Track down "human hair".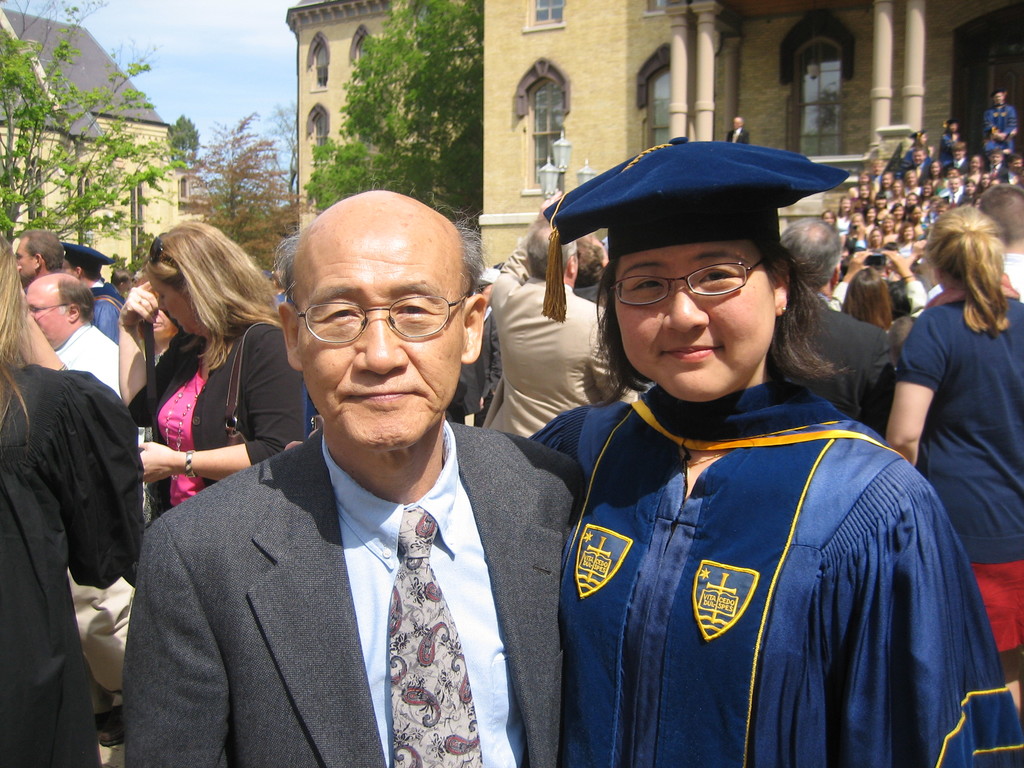
Tracked to (145, 220, 279, 377).
